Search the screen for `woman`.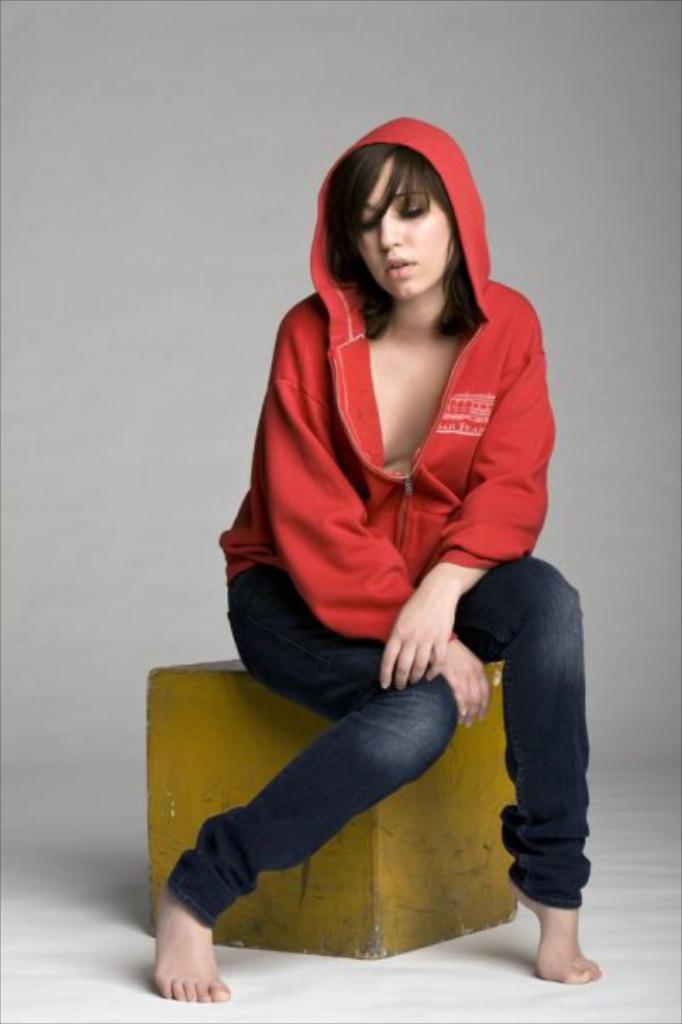
Found at x1=175 y1=110 x2=587 y2=970.
